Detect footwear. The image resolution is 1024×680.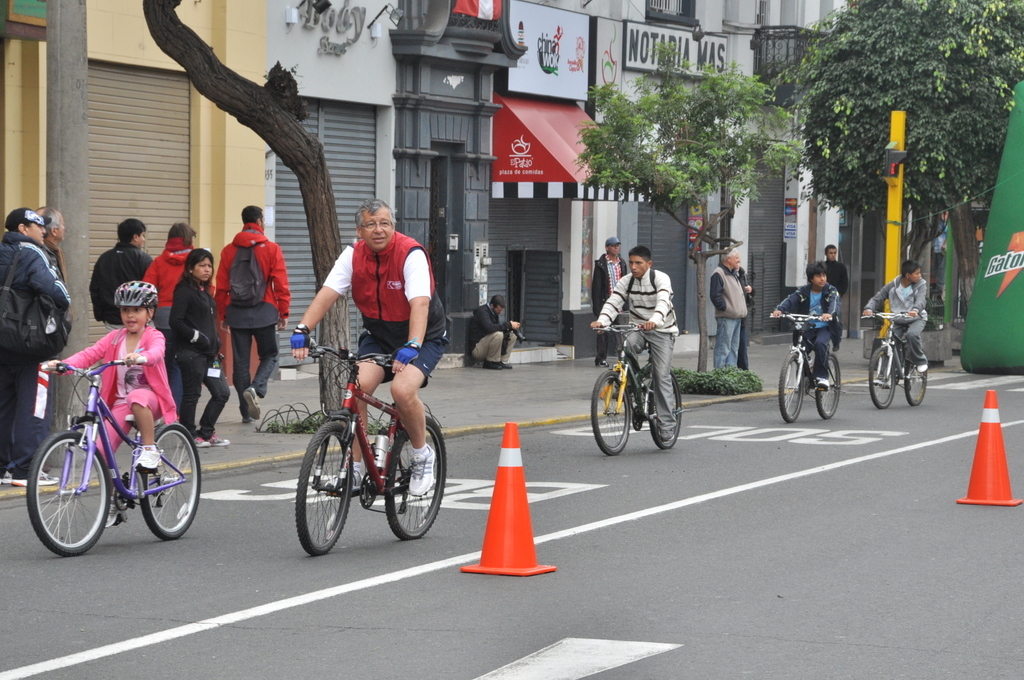
484,356,503,372.
